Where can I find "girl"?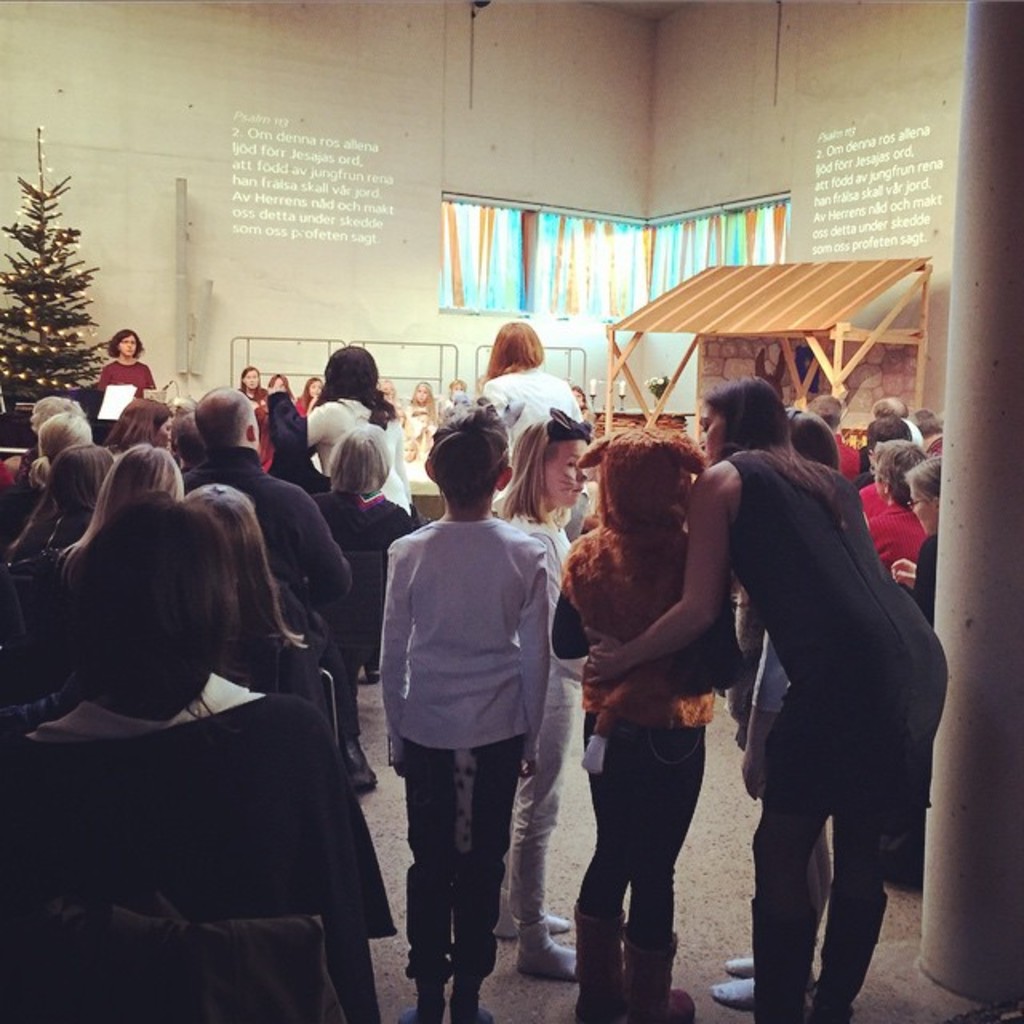
You can find it at left=230, top=360, right=272, bottom=467.
